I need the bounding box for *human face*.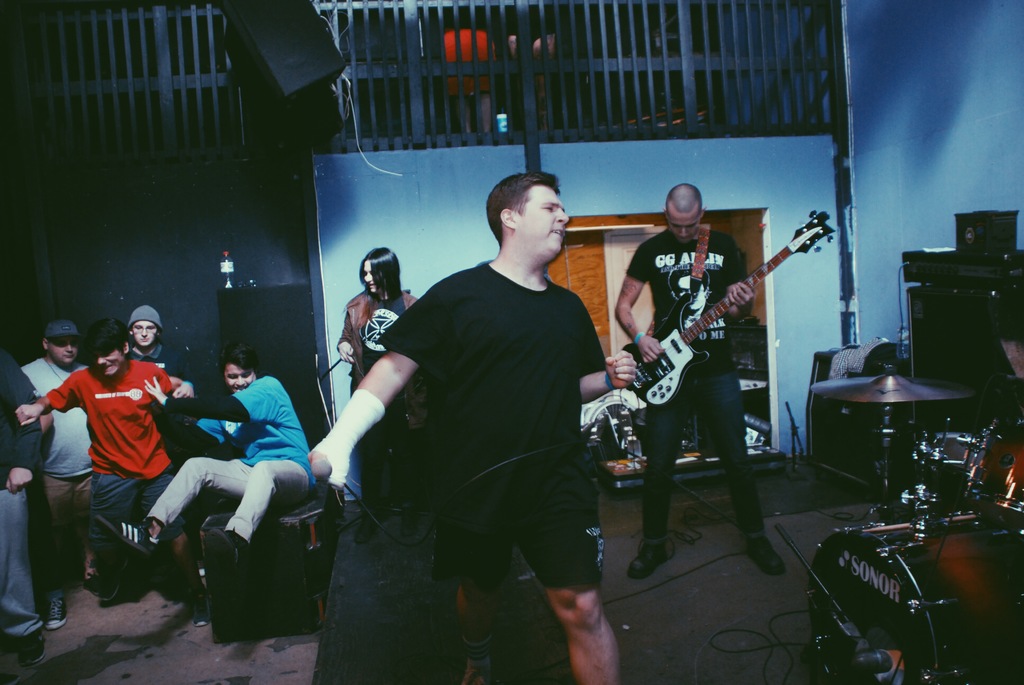
Here it is: bbox=(91, 342, 122, 375).
